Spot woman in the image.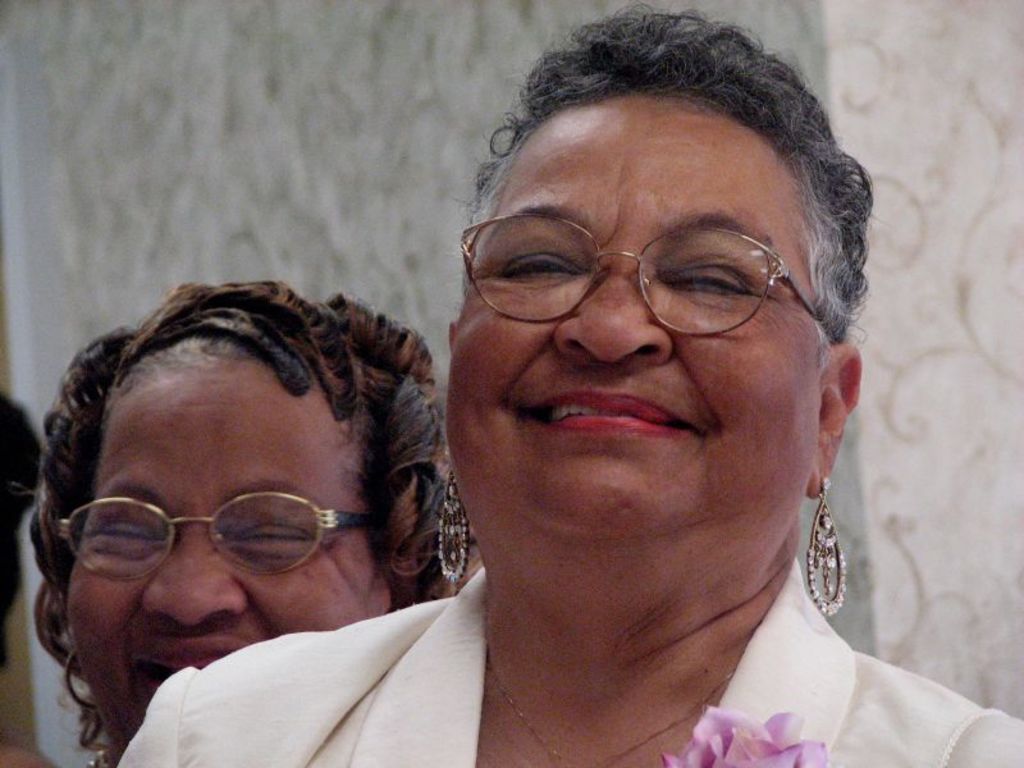
woman found at [255, 31, 954, 767].
